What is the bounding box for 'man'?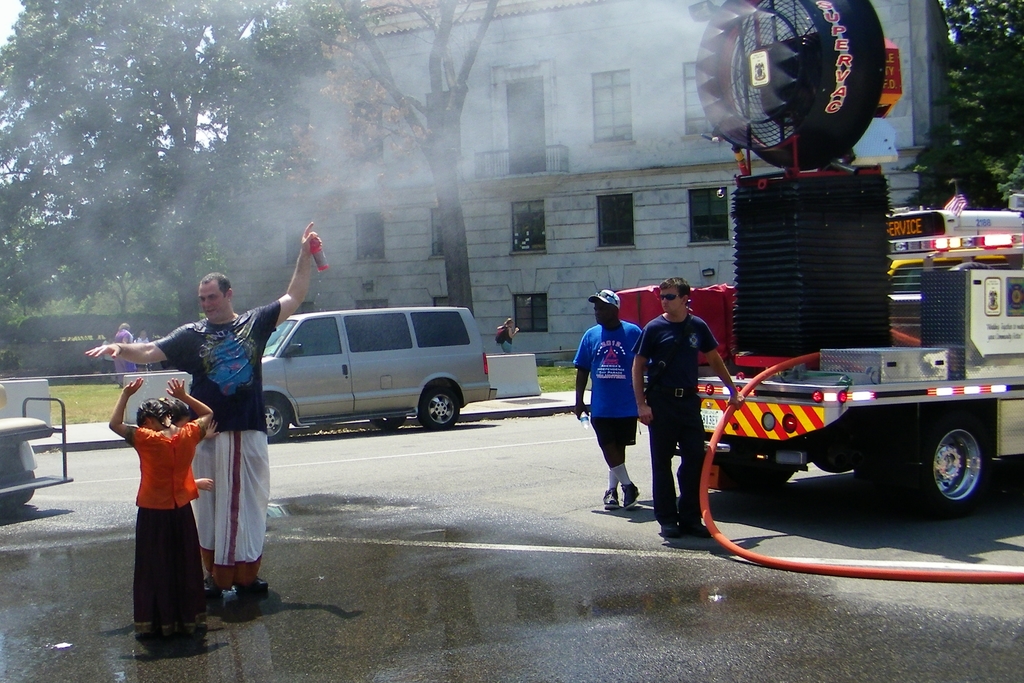
box(84, 219, 319, 600).
